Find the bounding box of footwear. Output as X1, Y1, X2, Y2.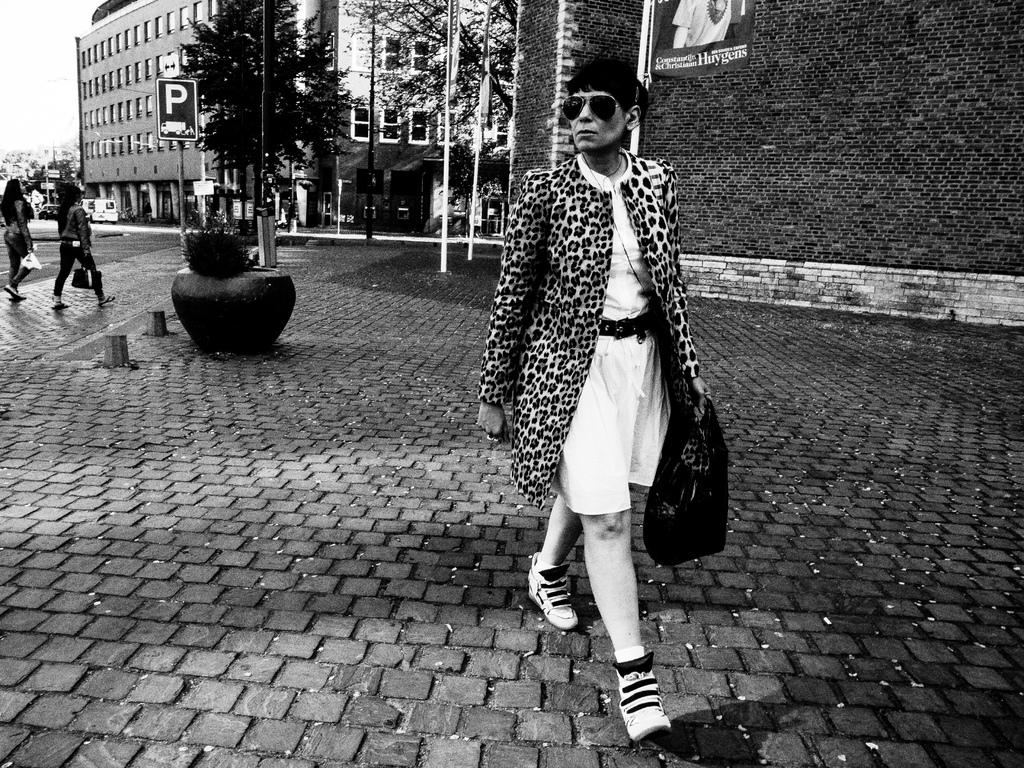
602, 655, 675, 753.
